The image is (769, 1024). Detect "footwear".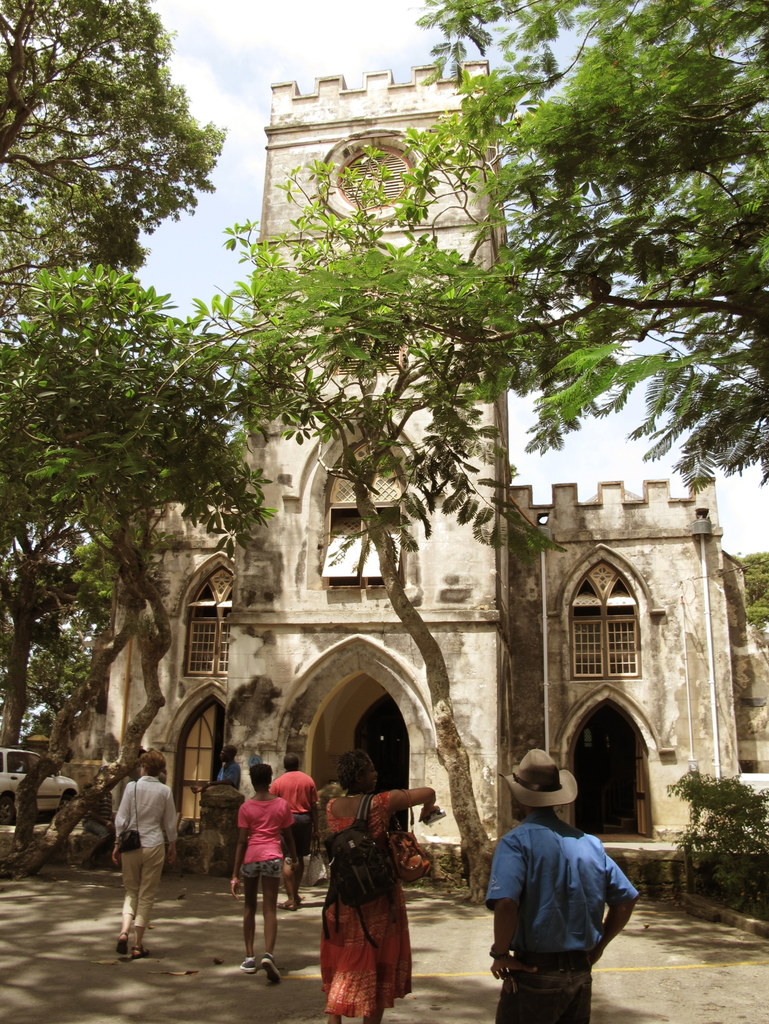
Detection: bbox=(115, 929, 131, 954).
